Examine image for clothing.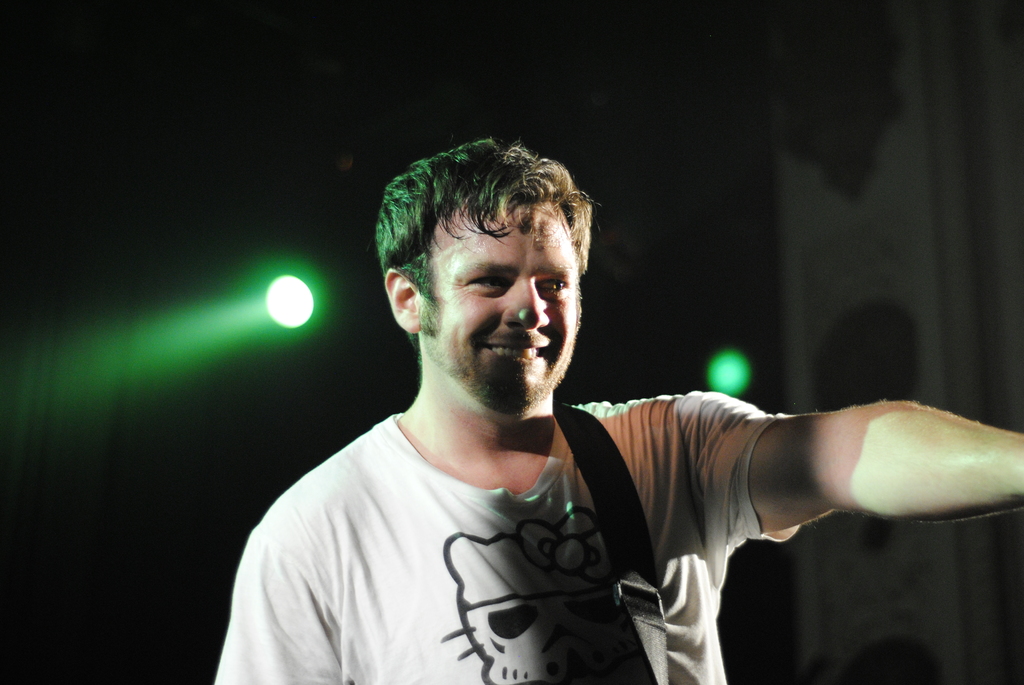
Examination result: locate(209, 349, 769, 670).
